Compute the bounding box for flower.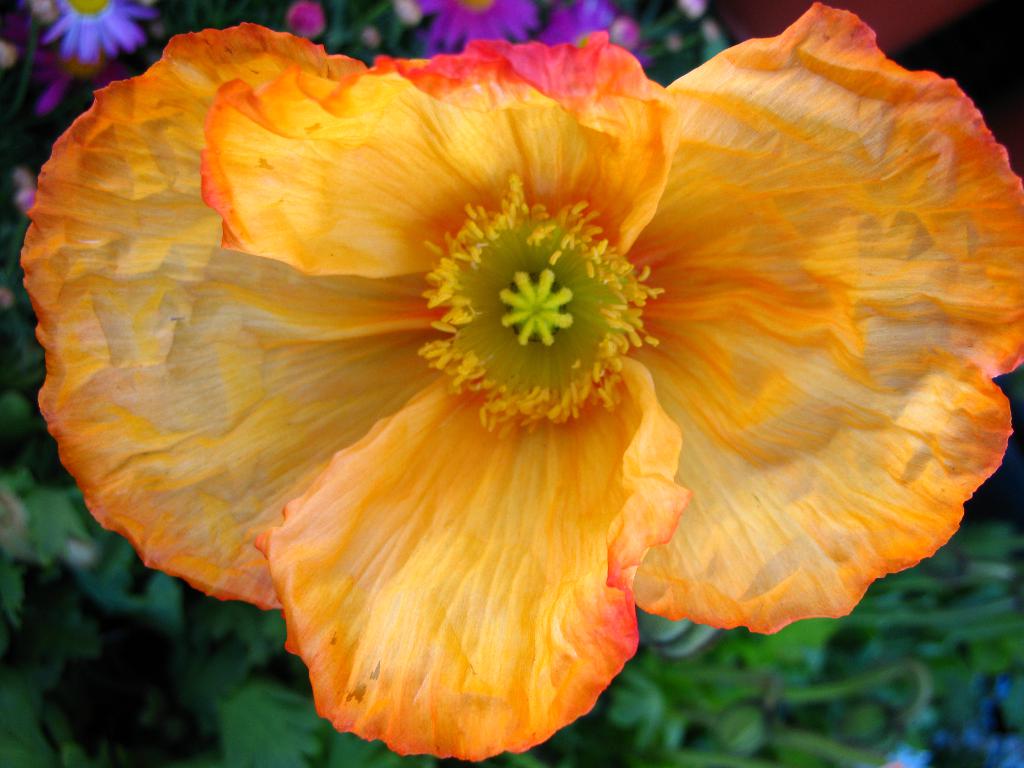
crop(292, 4, 323, 40).
